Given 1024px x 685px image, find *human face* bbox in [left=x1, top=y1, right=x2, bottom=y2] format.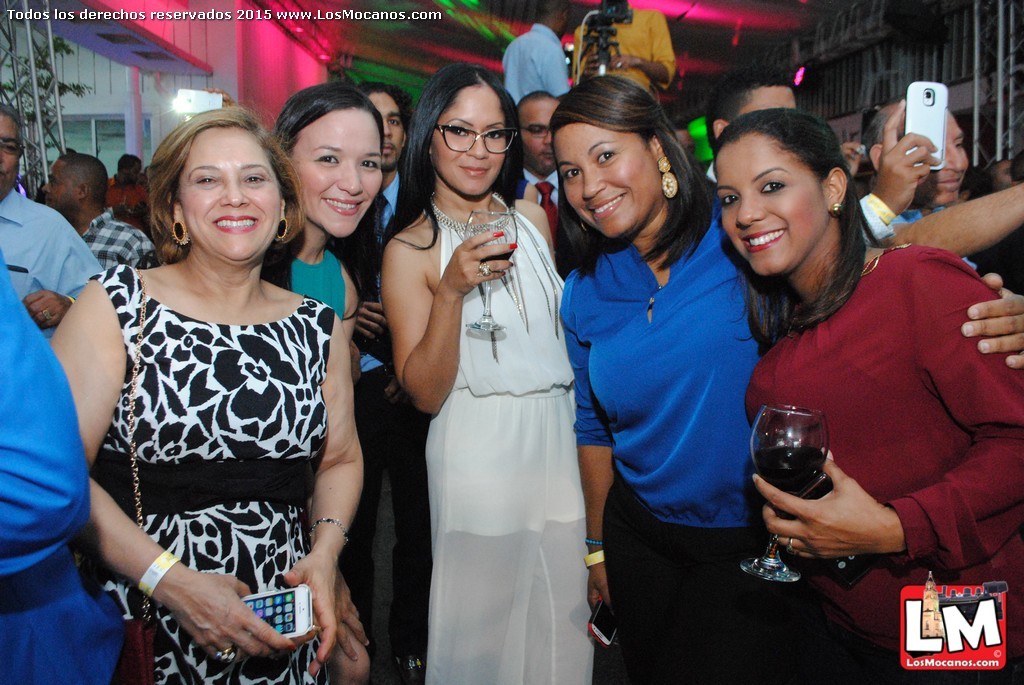
[left=129, top=159, right=135, bottom=180].
